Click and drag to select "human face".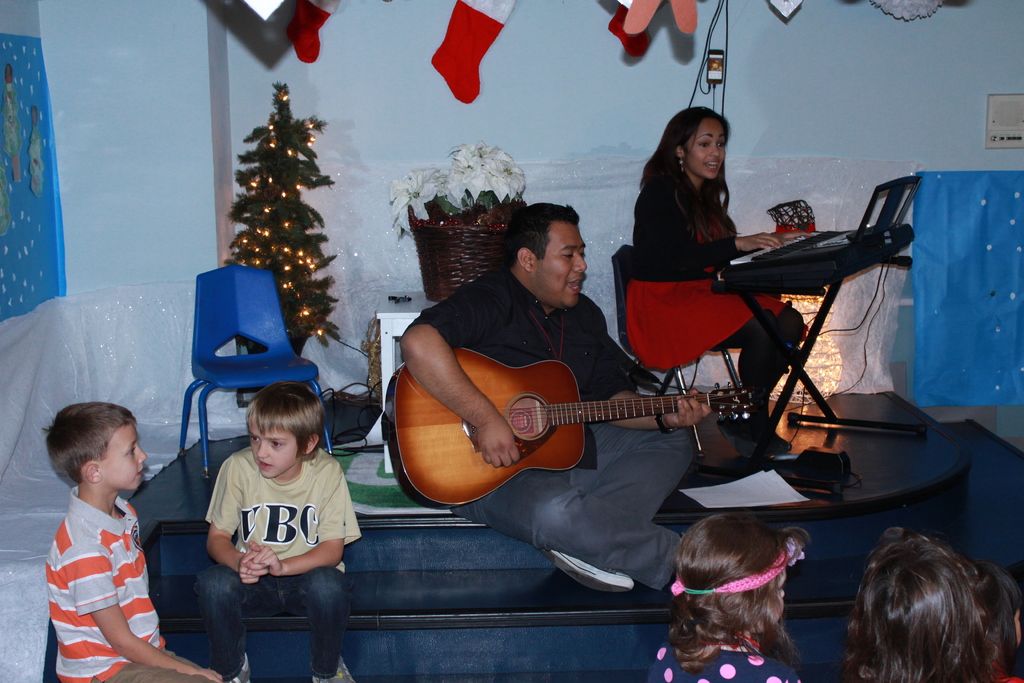
Selection: region(248, 426, 299, 479).
